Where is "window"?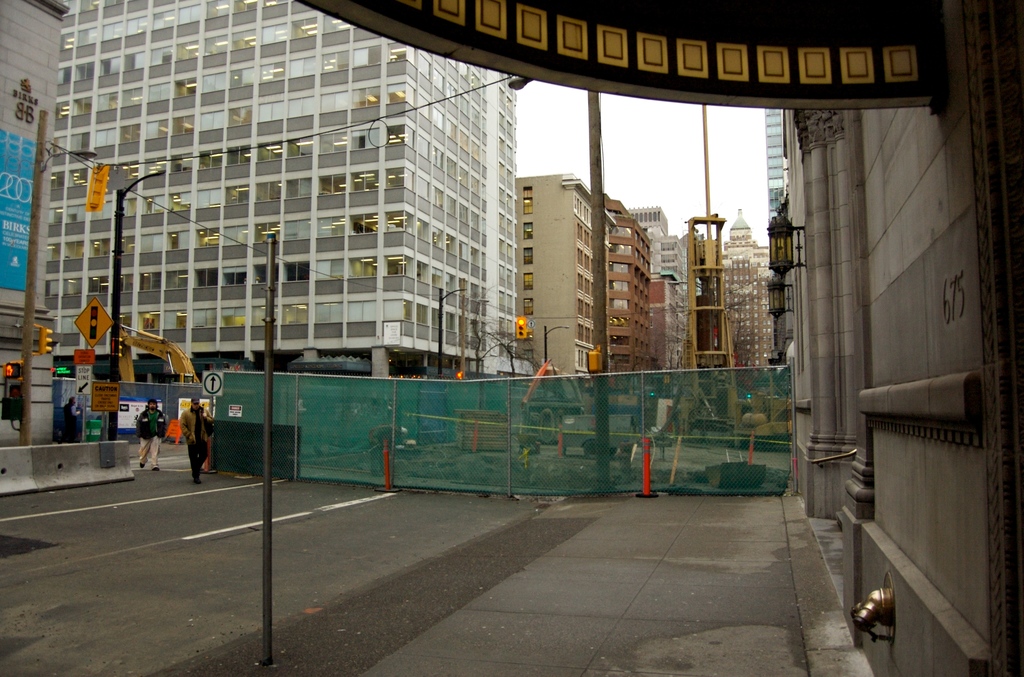
BBox(68, 241, 83, 257).
